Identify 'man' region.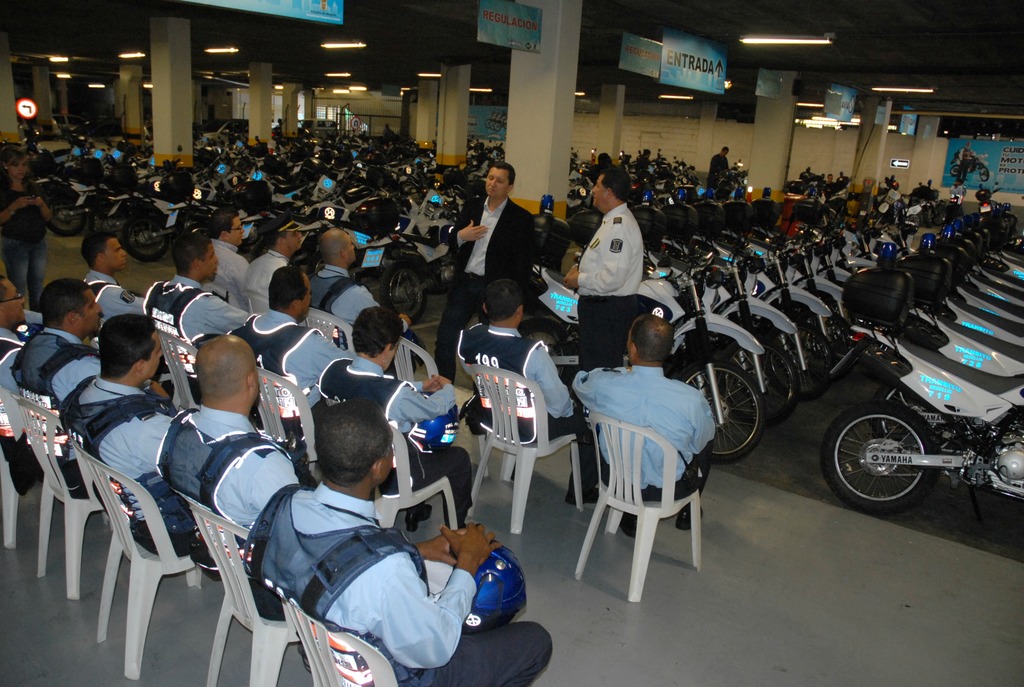
Region: <bbox>460, 283, 598, 509</bbox>.
